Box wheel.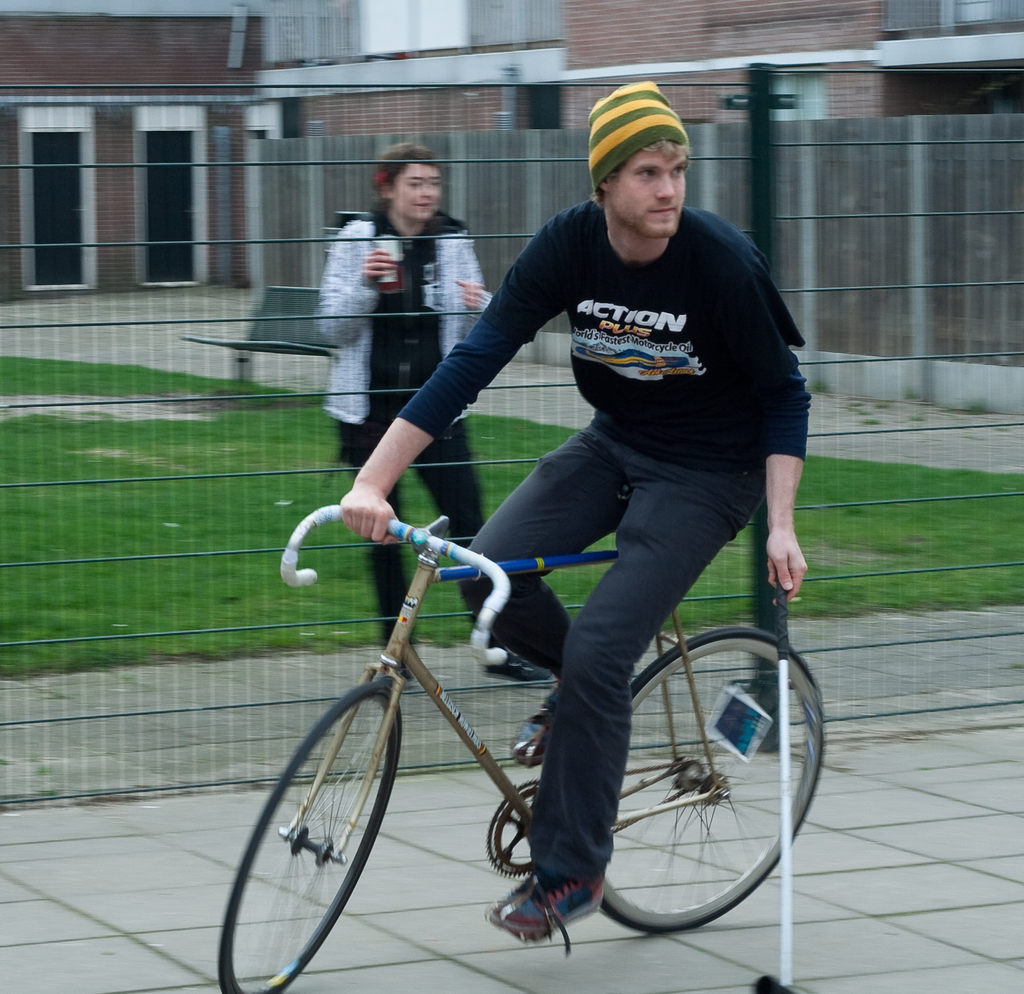
218, 682, 401, 991.
